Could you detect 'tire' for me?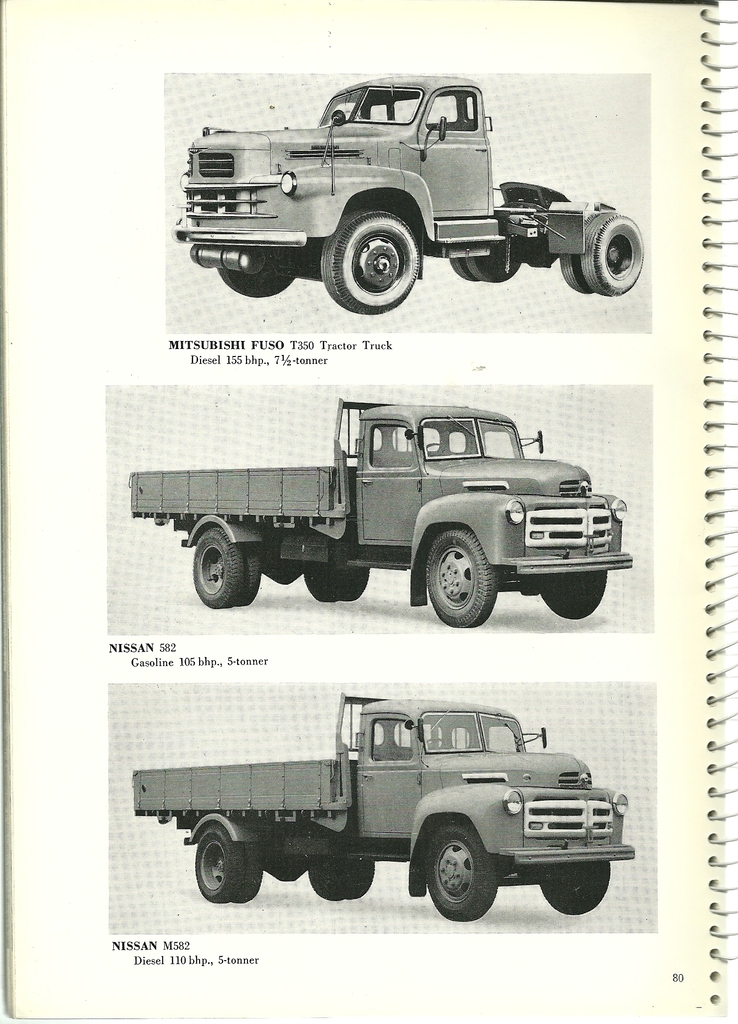
Detection result: detection(222, 253, 297, 299).
